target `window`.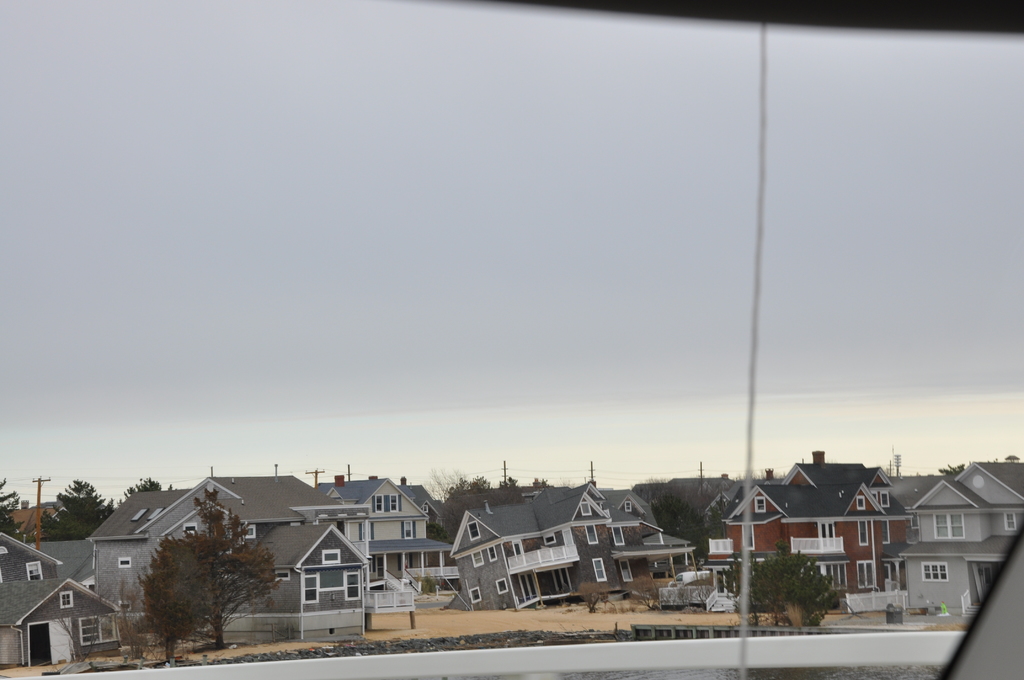
Target region: 79 613 125 647.
